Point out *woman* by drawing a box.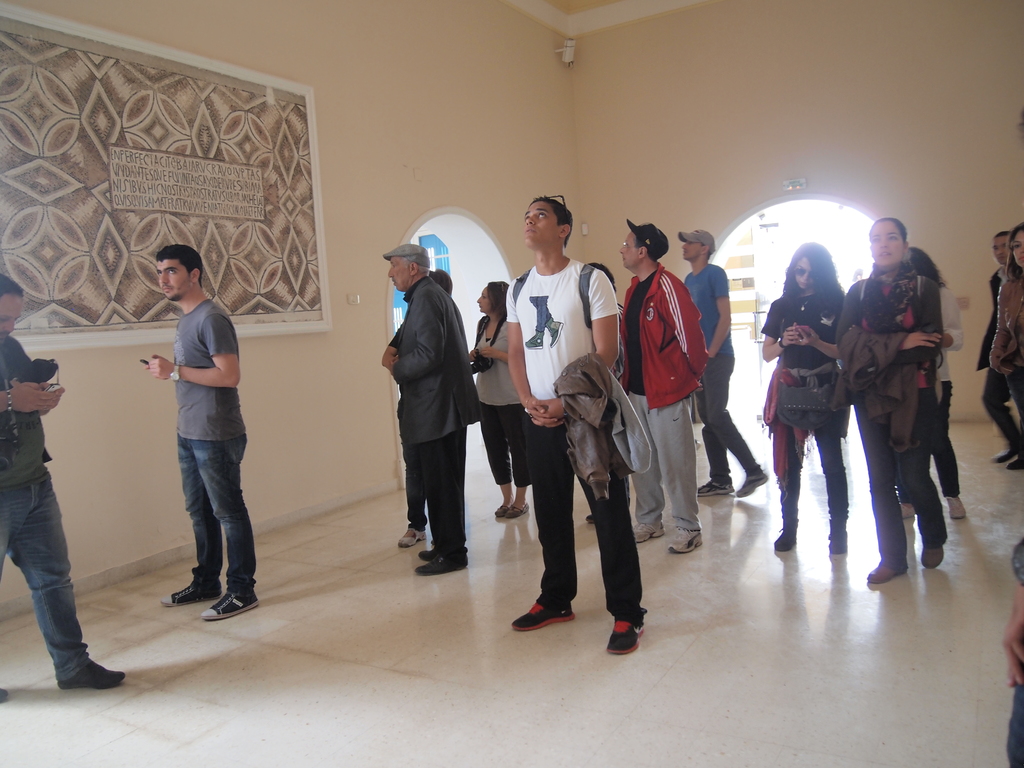
rect(834, 214, 949, 585).
